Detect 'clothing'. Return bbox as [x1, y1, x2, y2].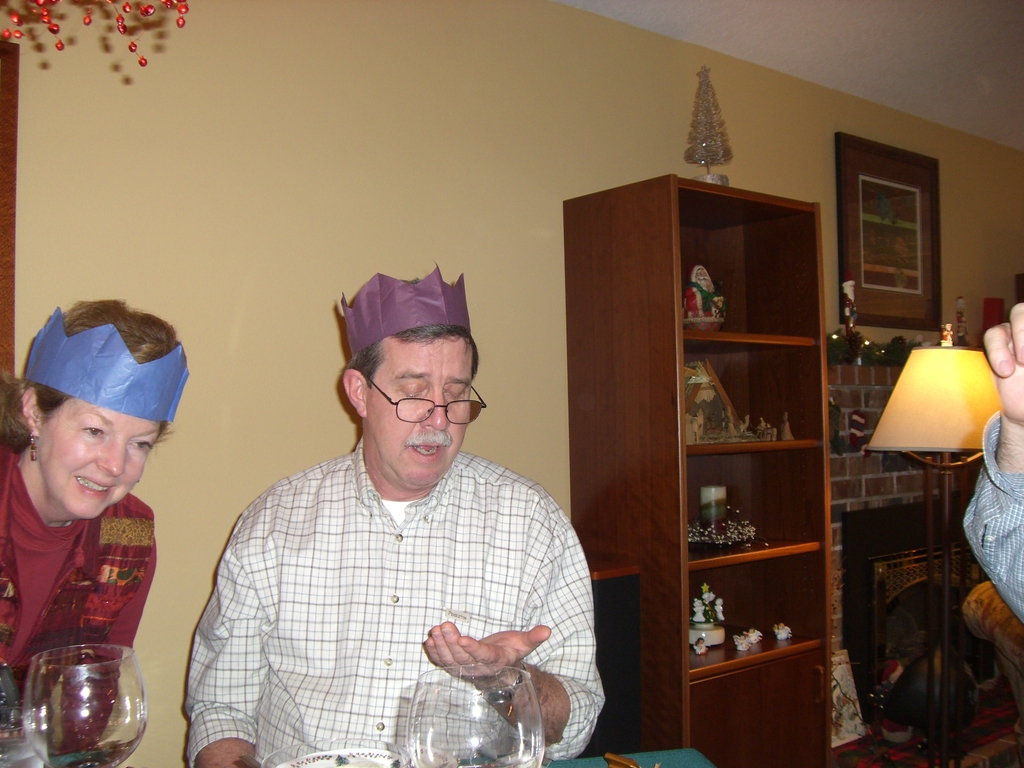
[966, 411, 1023, 641].
